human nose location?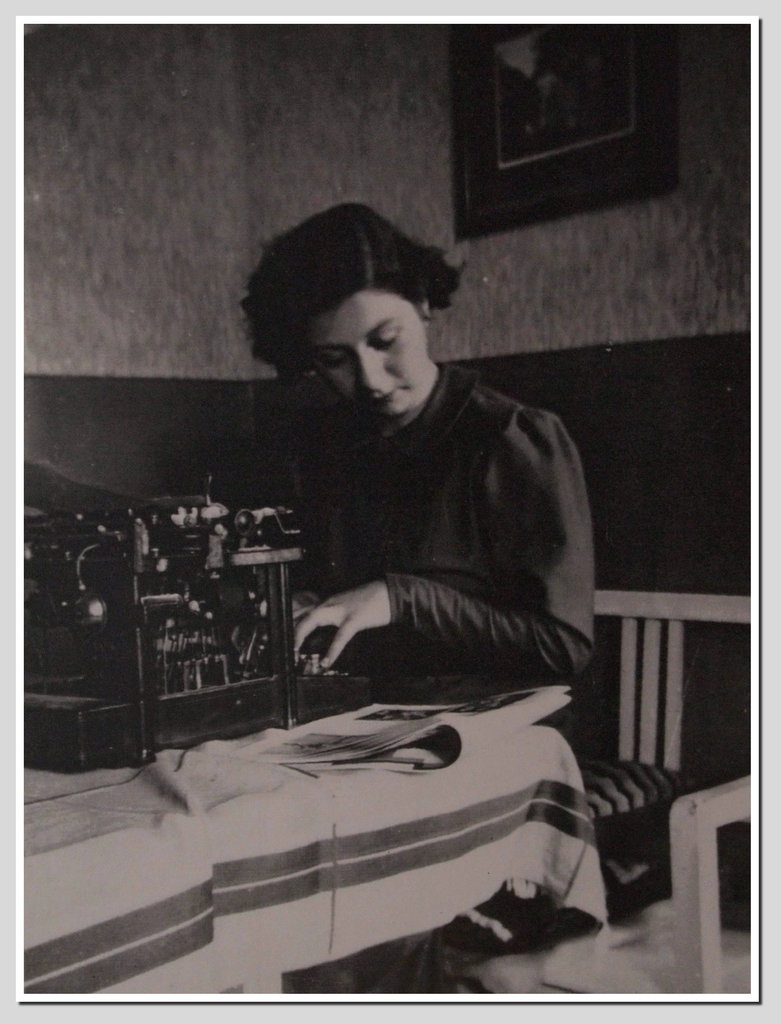
<box>358,354,384,392</box>
